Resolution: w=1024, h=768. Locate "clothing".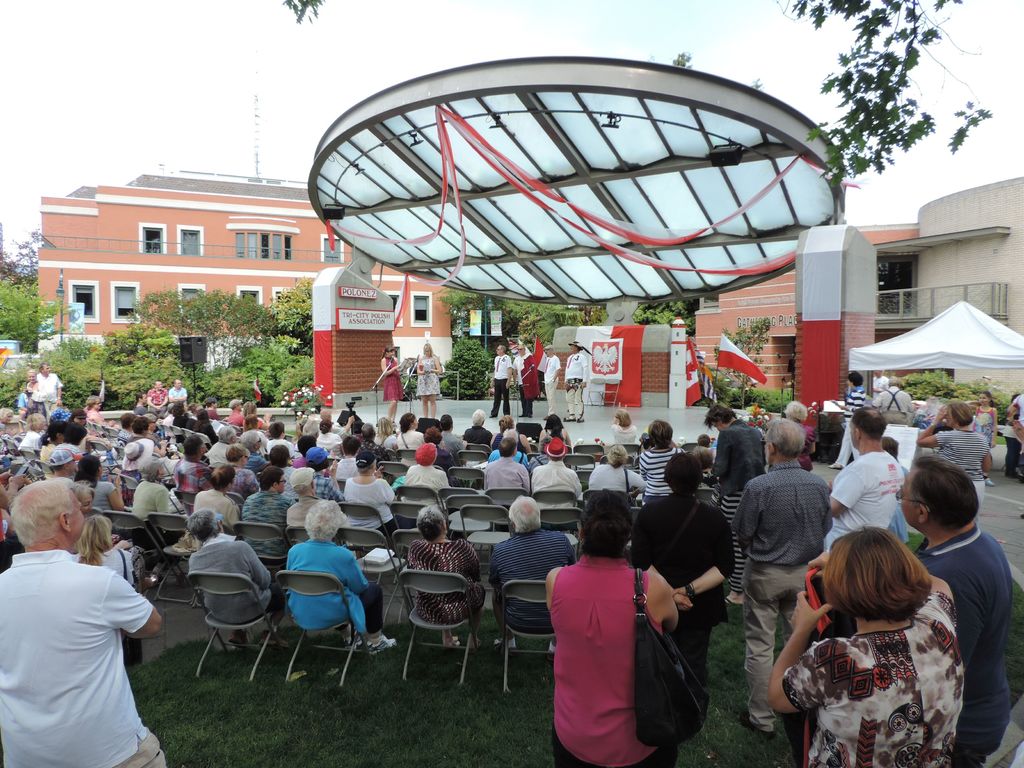
box=[818, 435, 901, 536].
